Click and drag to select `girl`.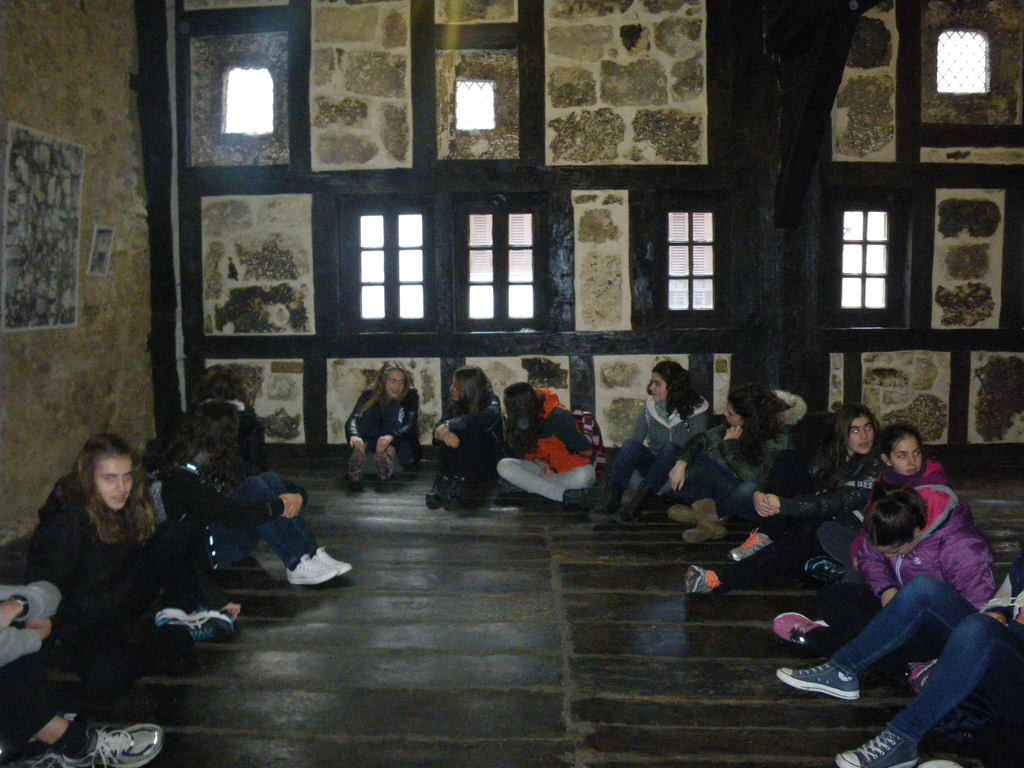
Selection: BBox(429, 359, 504, 511).
